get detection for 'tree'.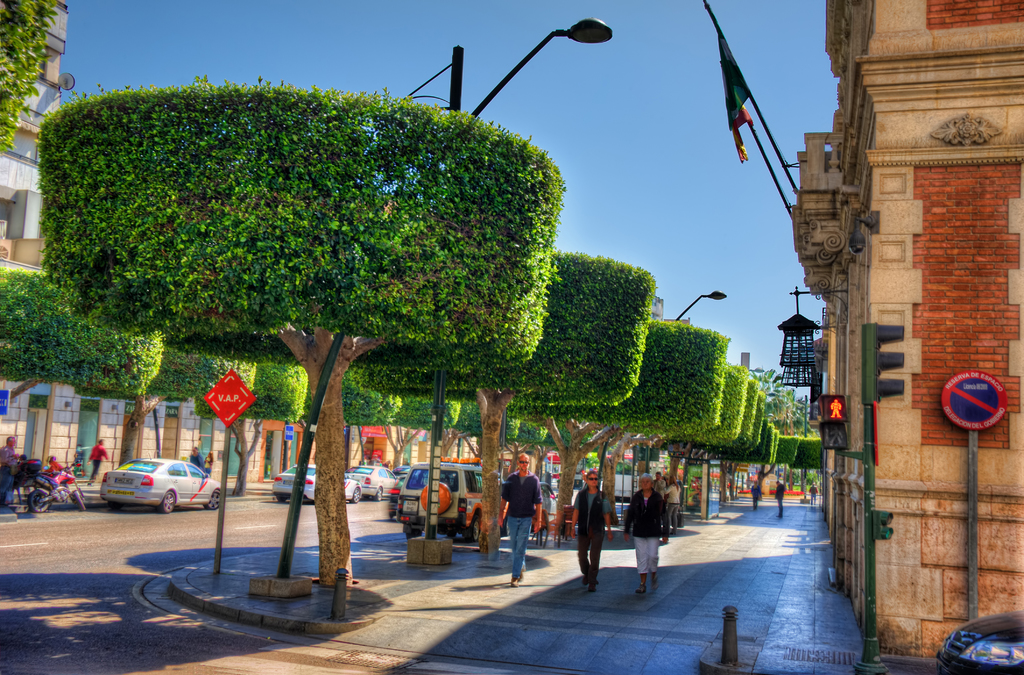
Detection: l=353, t=243, r=656, b=557.
